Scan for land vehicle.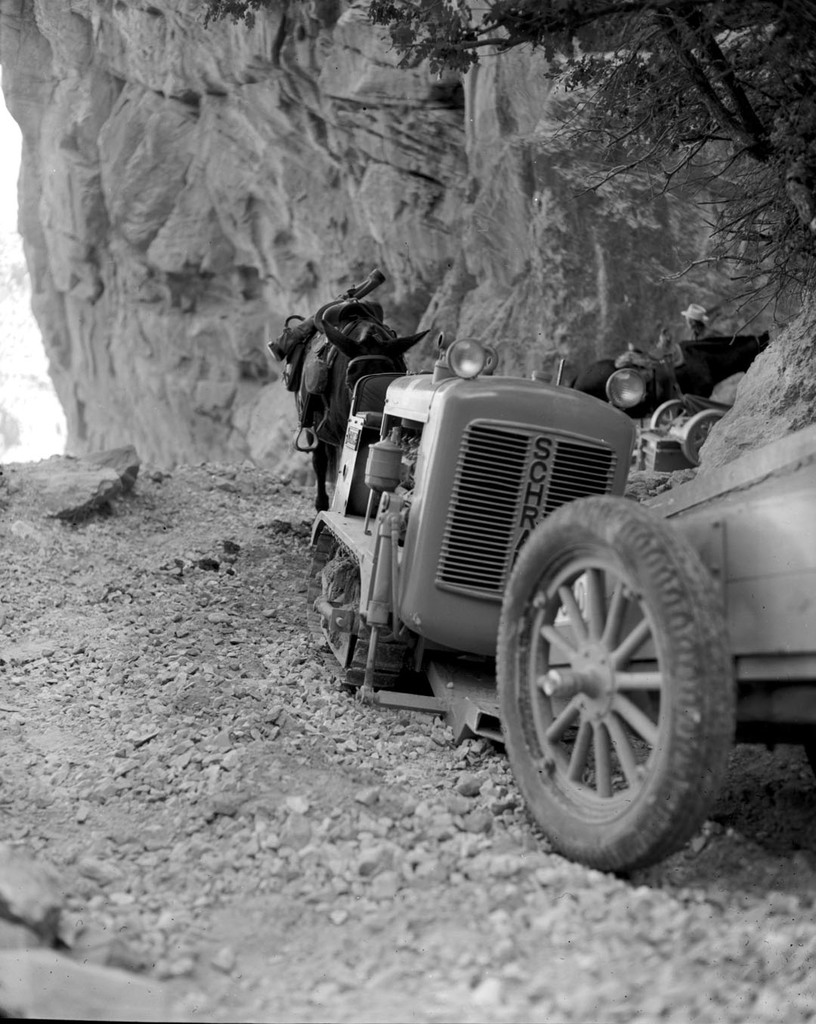
Scan result: 493:415:815:880.
